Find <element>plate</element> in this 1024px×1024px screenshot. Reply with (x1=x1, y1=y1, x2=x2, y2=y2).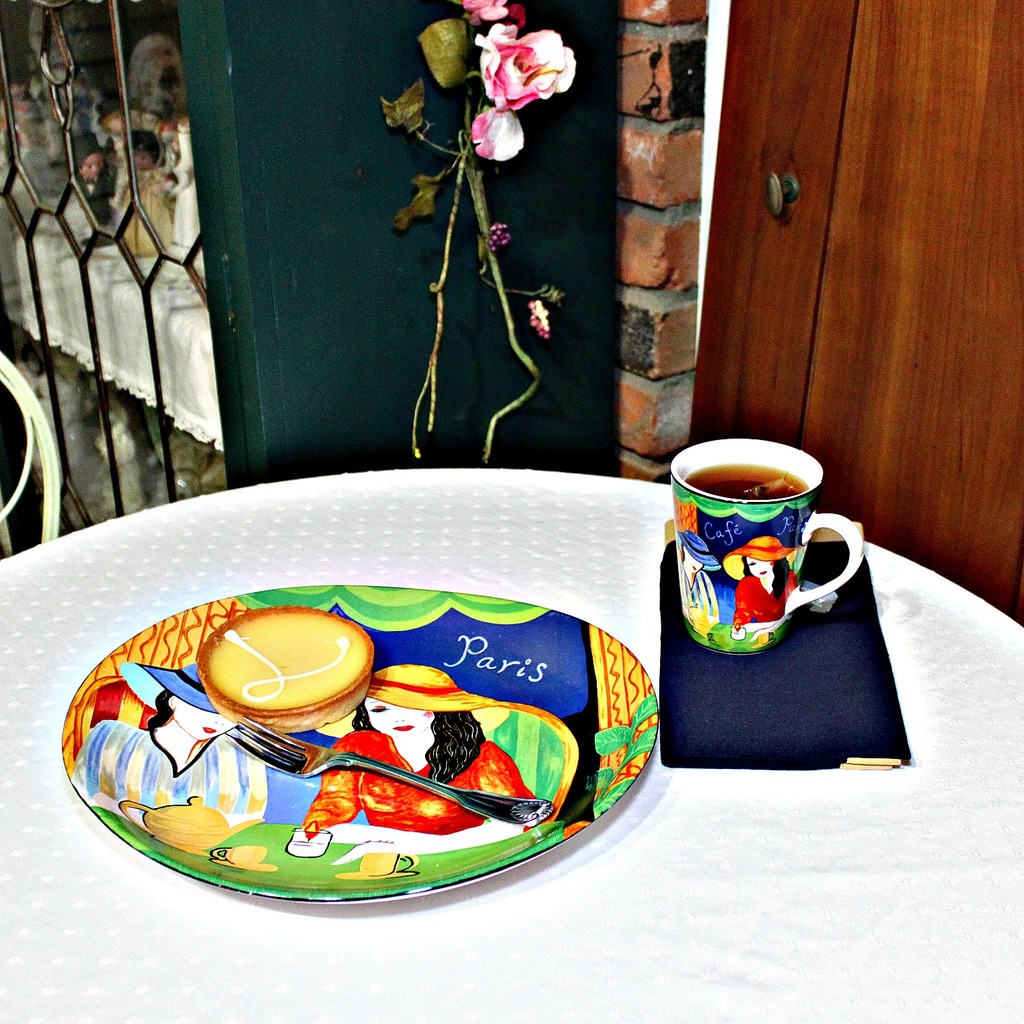
(x1=54, y1=585, x2=667, y2=891).
